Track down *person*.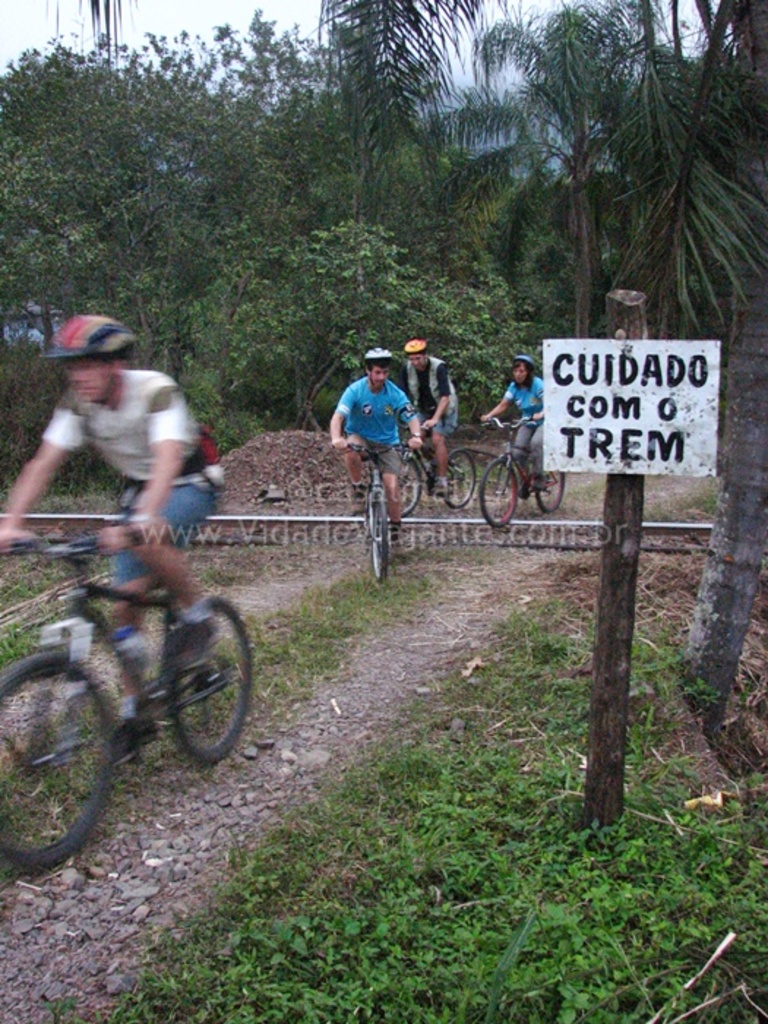
Tracked to BBox(487, 350, 549, 486).
